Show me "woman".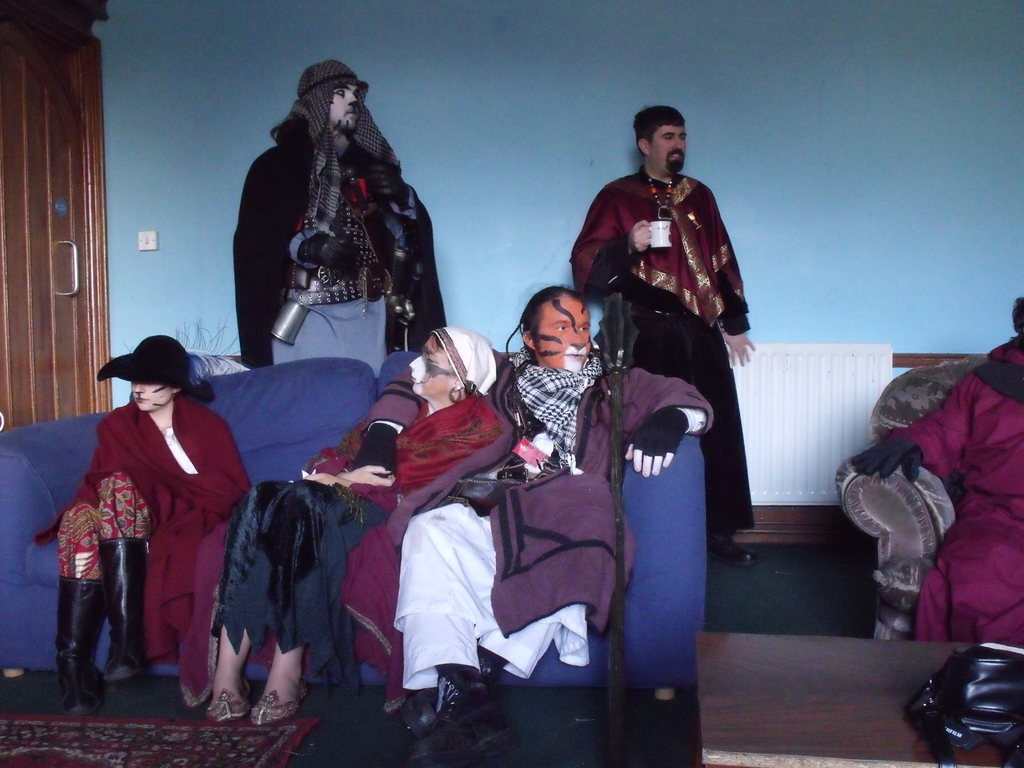
"woman" is here: bbox(33, 333, 252, 716).
